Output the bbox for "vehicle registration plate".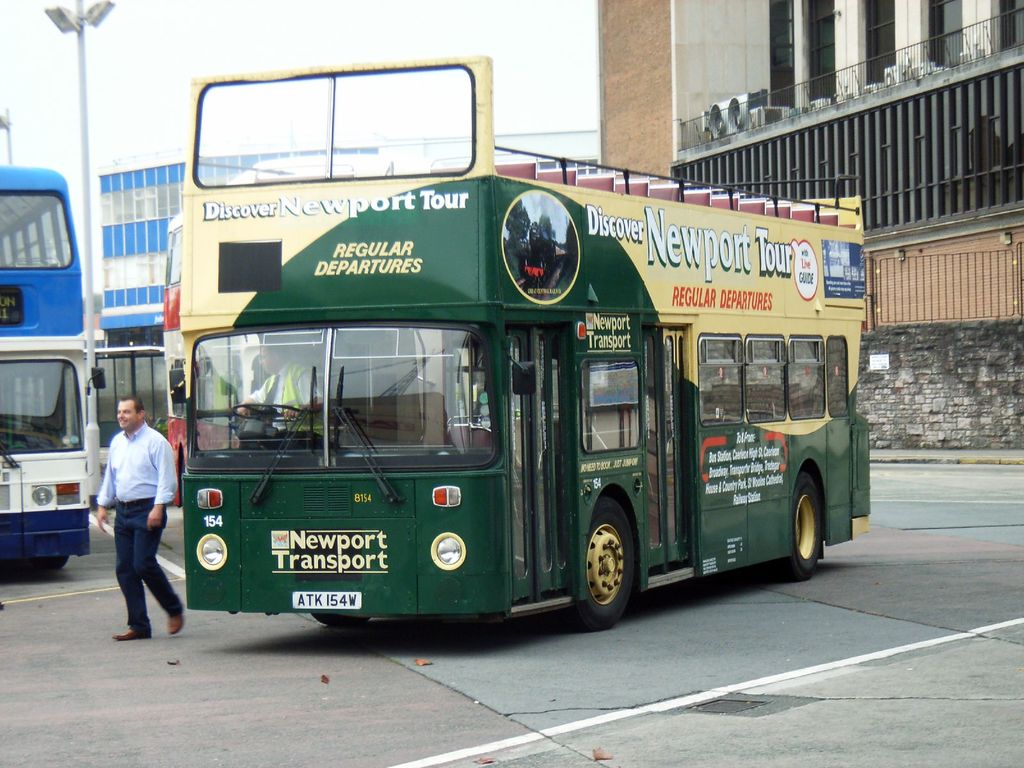
293, 588, 361, 607.
